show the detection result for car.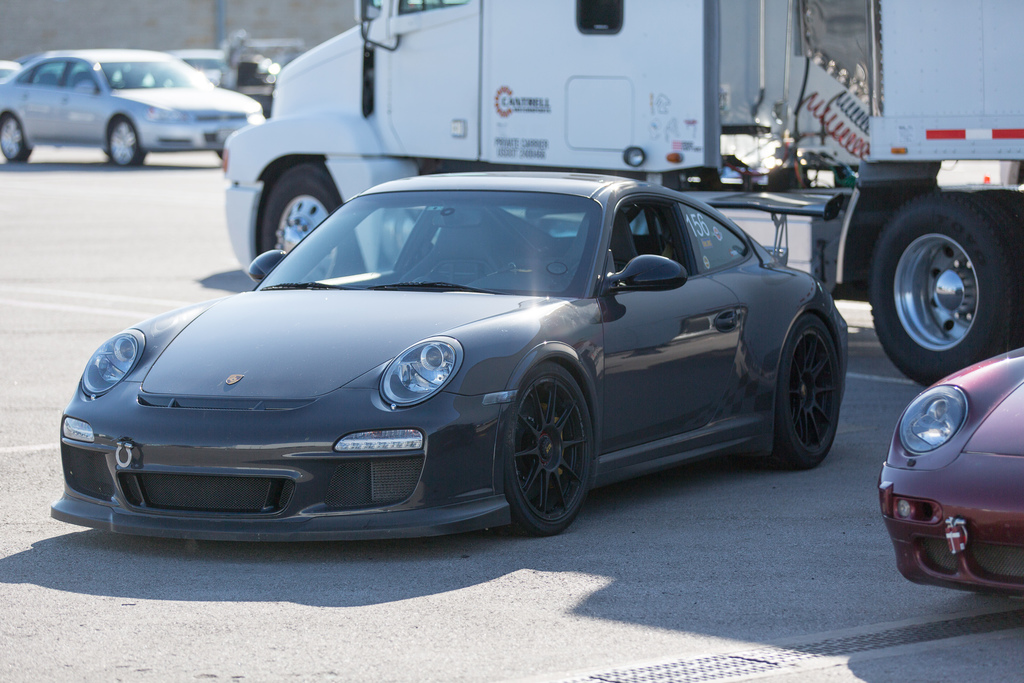
<box>0,58,16,81</box>.
